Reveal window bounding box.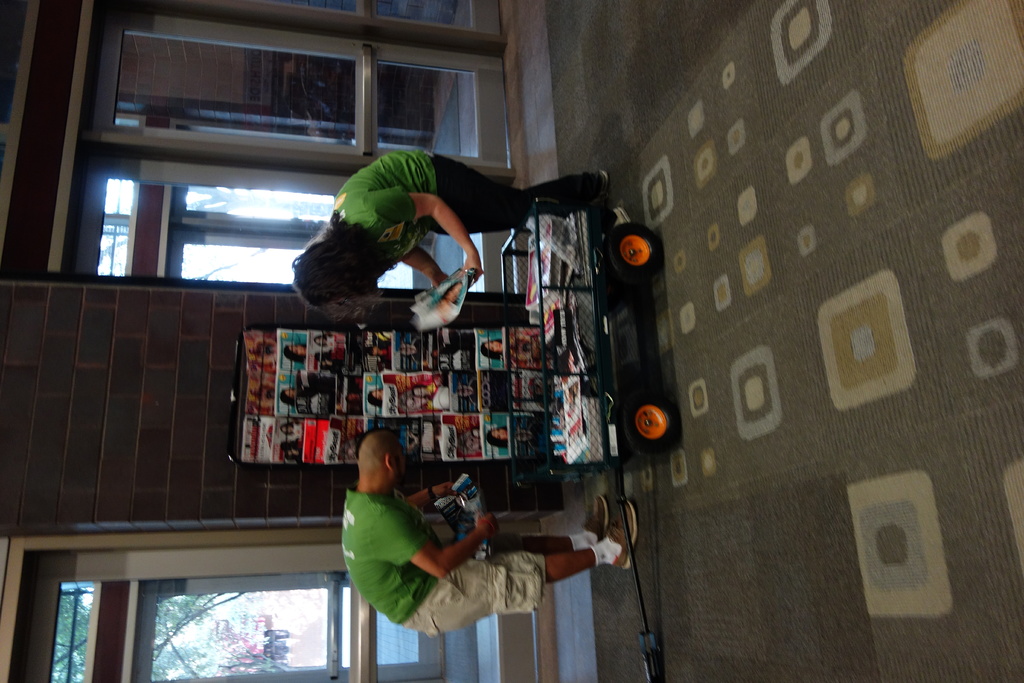
Revealed: [x1=129, y1=578, x2=340, y2=675].
